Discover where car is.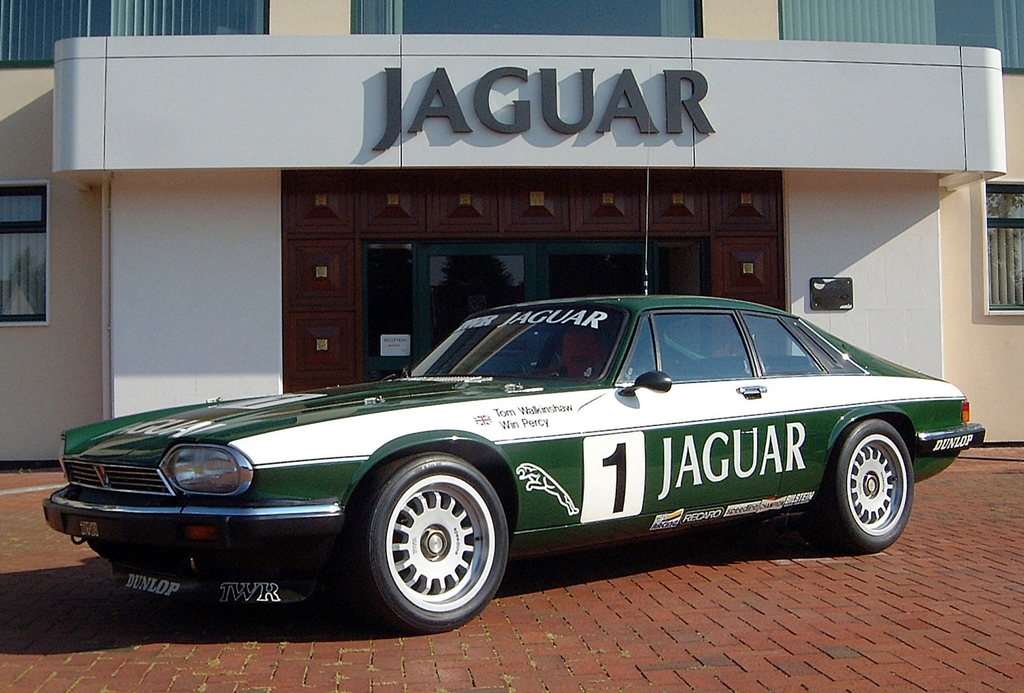
Discovered at Rect(42, 167, 983, 634).
